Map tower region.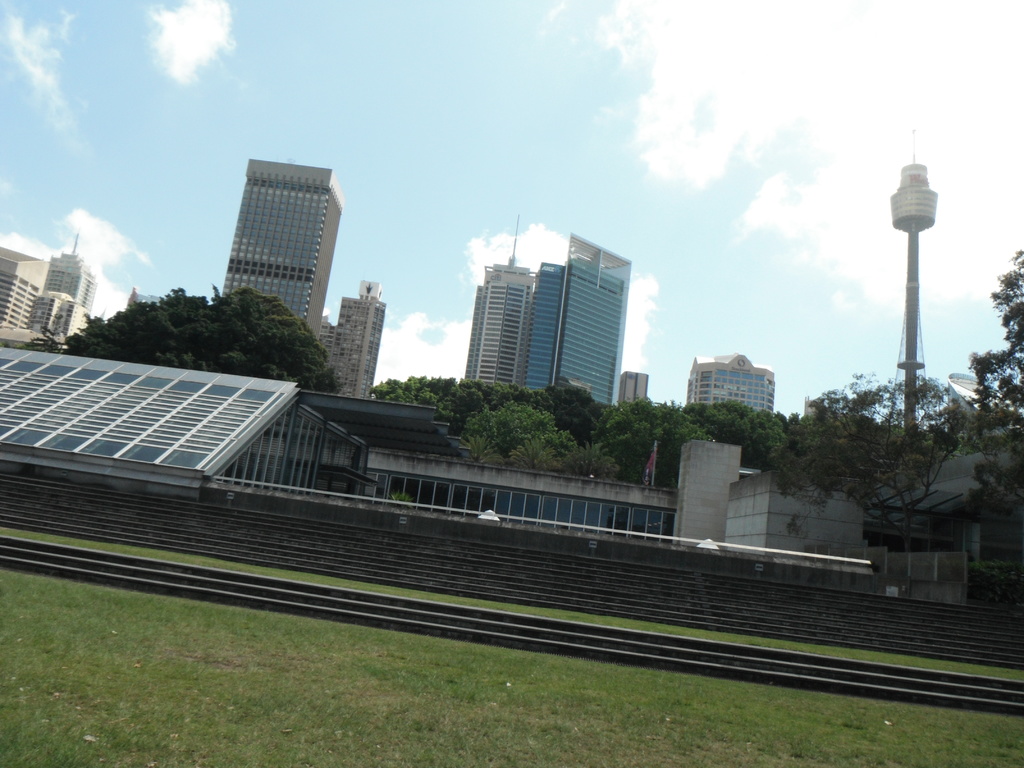
Mapped to Rect(522, 265, 562, 383).
